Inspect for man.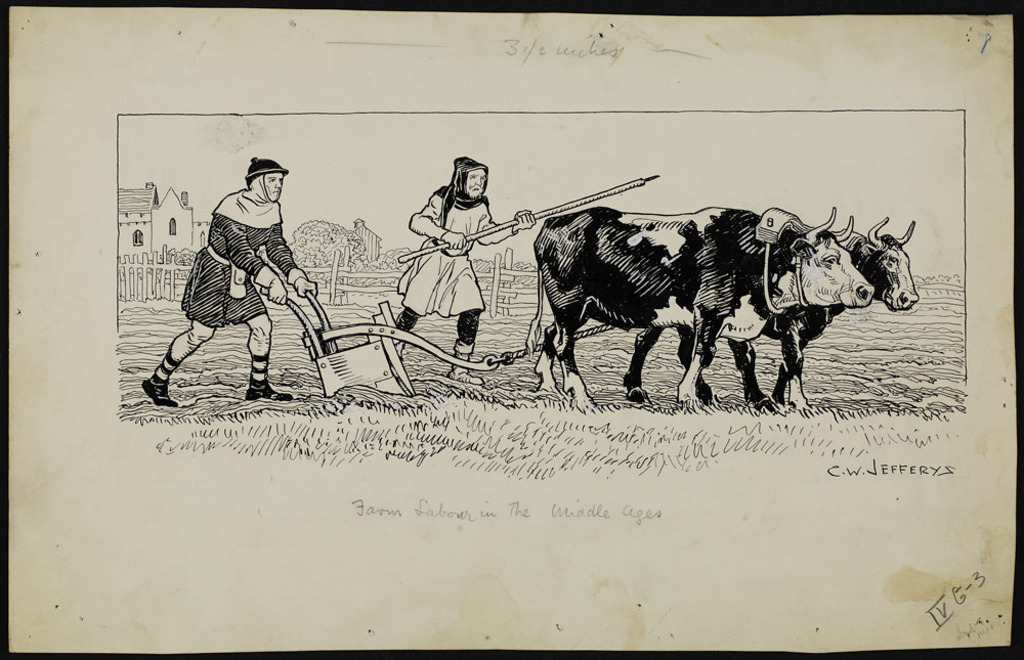
Inspection: {"left": 144, "top": 158, "right": 322, "bottom": 408}.
